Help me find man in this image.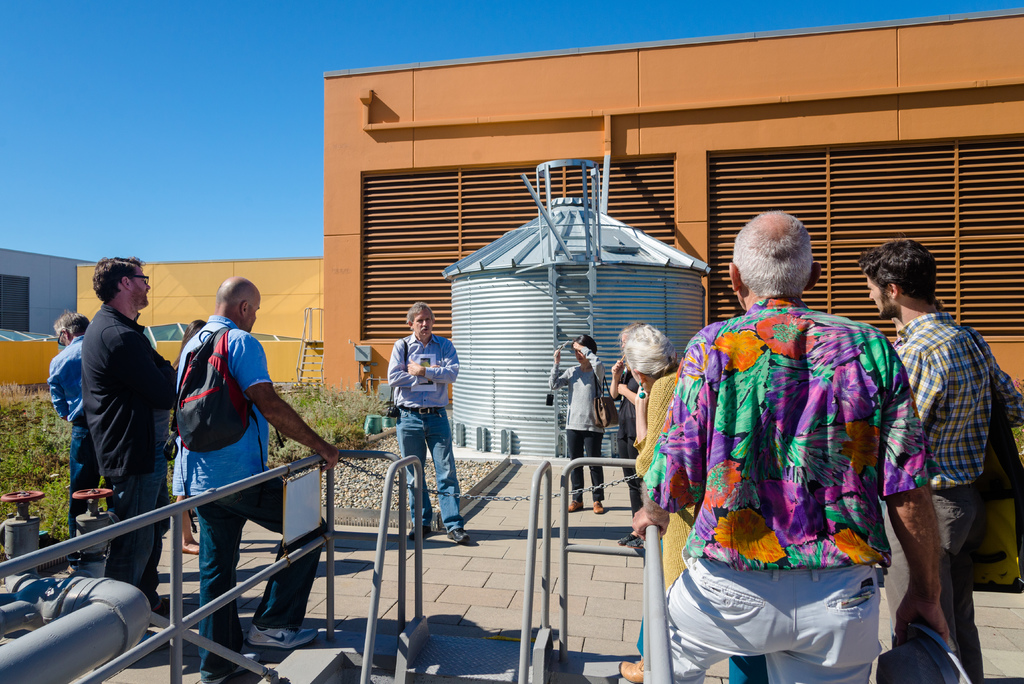
Found it: select_region(388, 300, 476, 542).
